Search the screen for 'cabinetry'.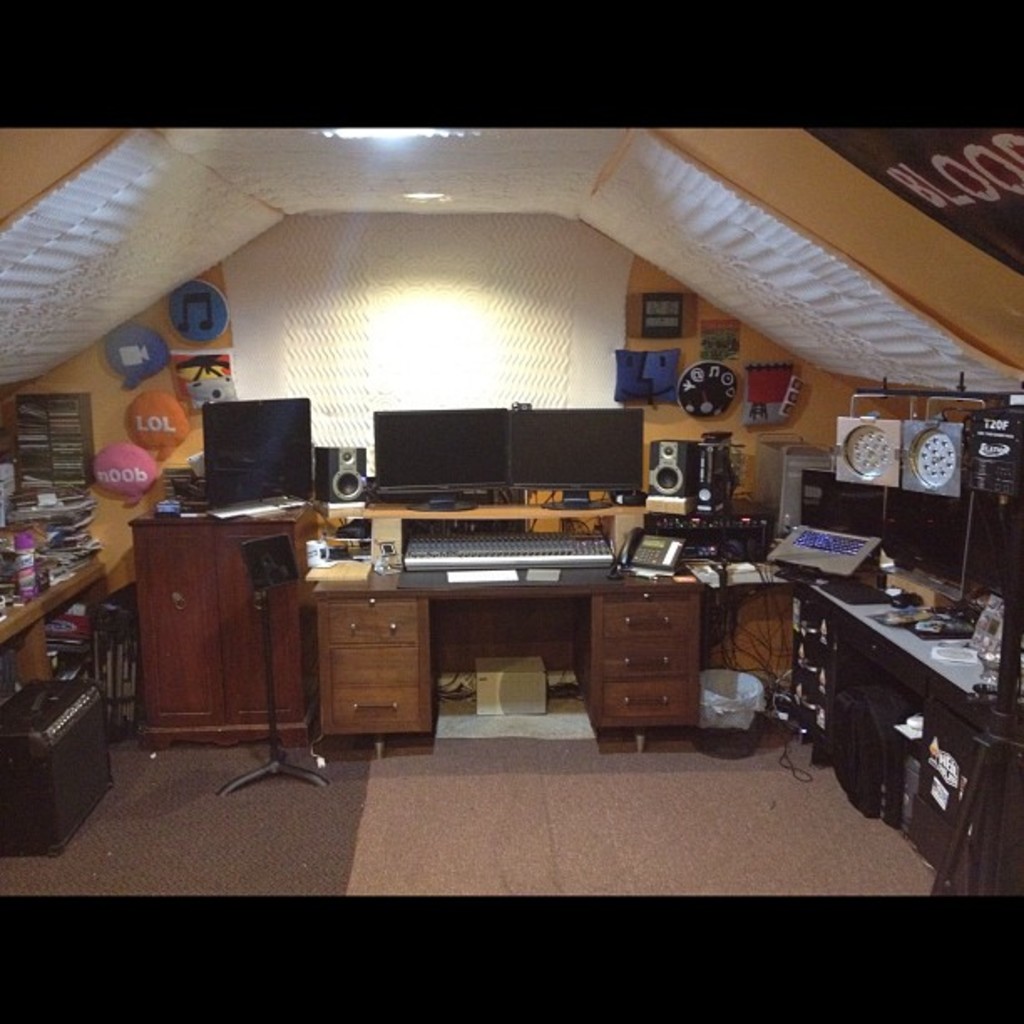
Found at BBox(601, 683, 696, 730).
